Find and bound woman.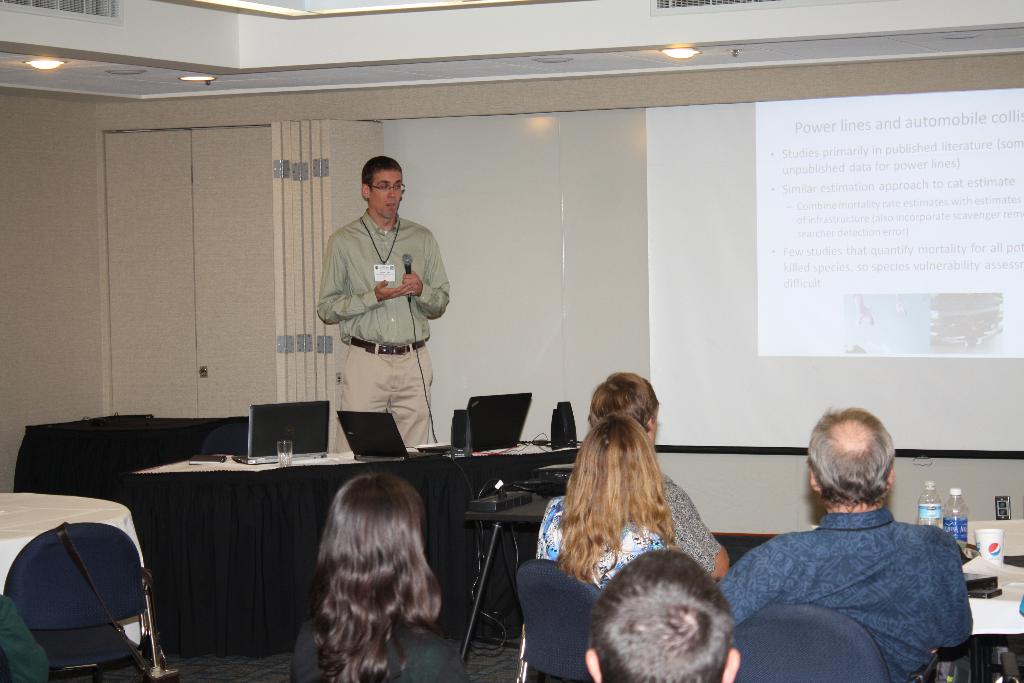
Bound: 533/413/683/610.
